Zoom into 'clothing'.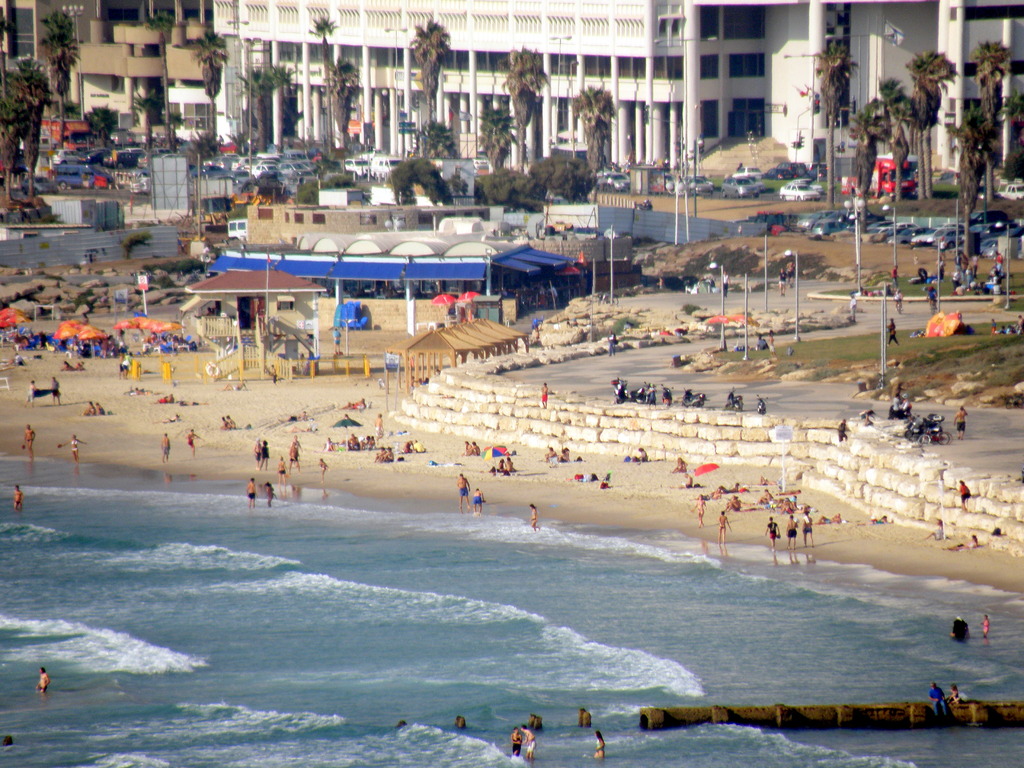
Zoom target: (x1=893, y1=268, x2=898, y2=291).
